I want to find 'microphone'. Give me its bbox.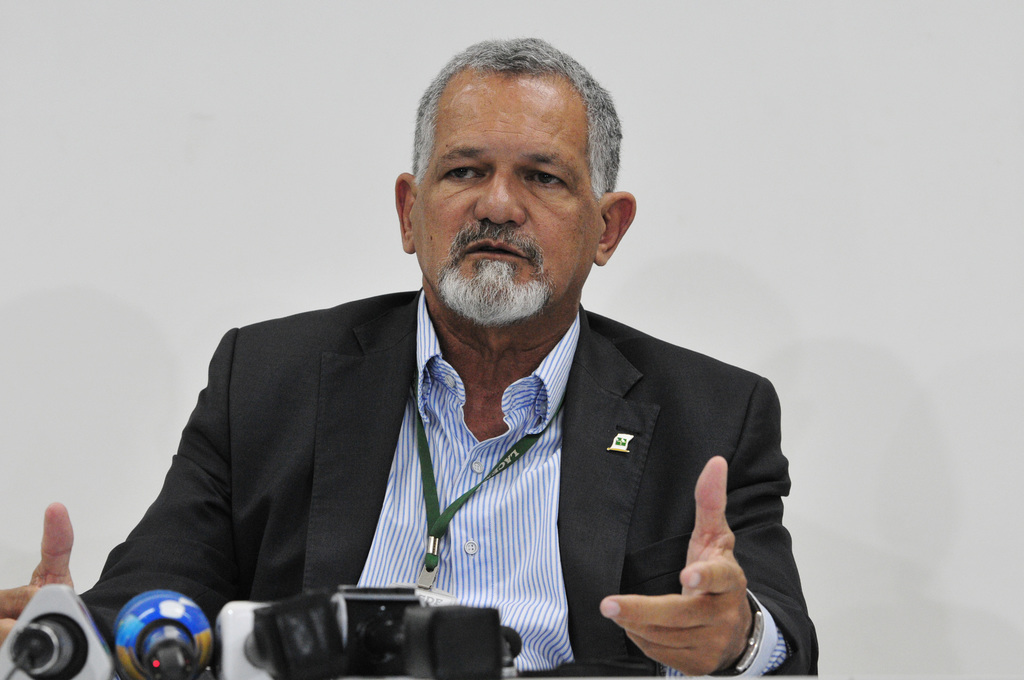
BBox(111, 587, 219, 679).
